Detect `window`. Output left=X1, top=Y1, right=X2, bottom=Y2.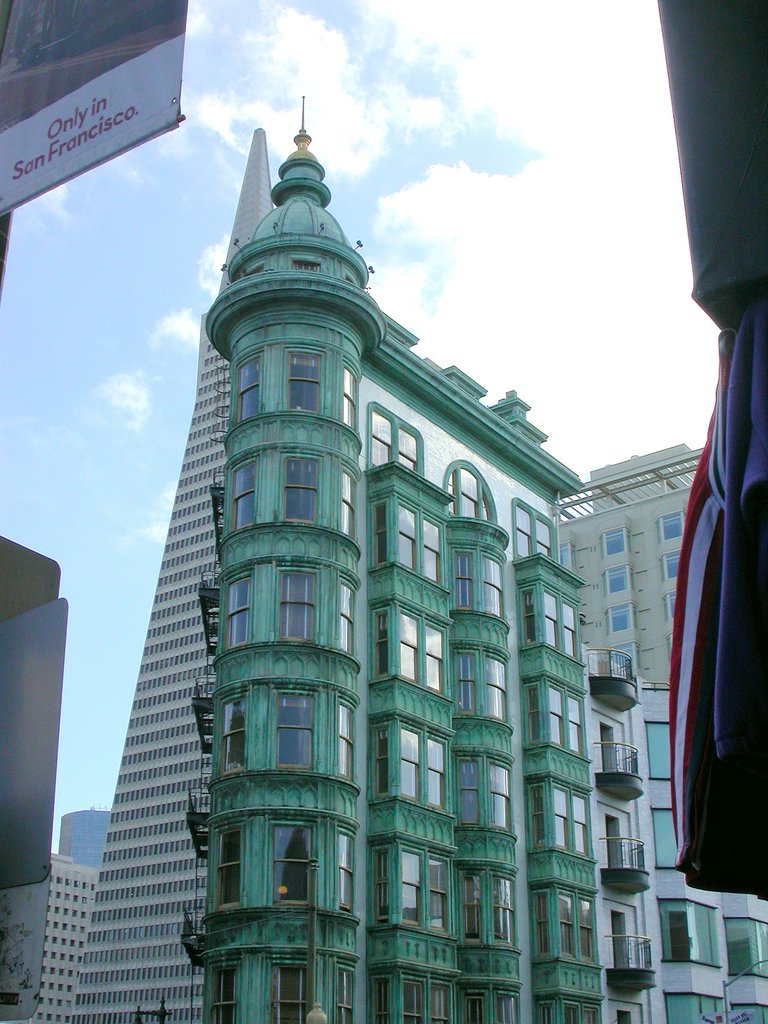
left=548, top=682, right=584, bottom=760.
